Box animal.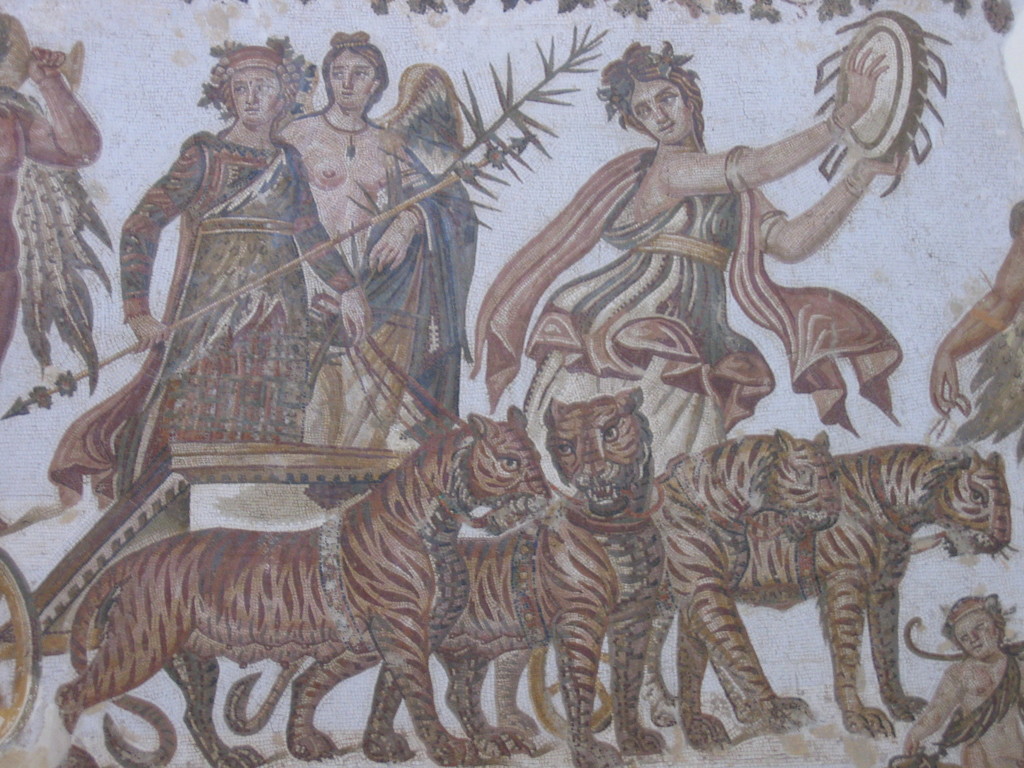
region(75, 400, 551, 766).
